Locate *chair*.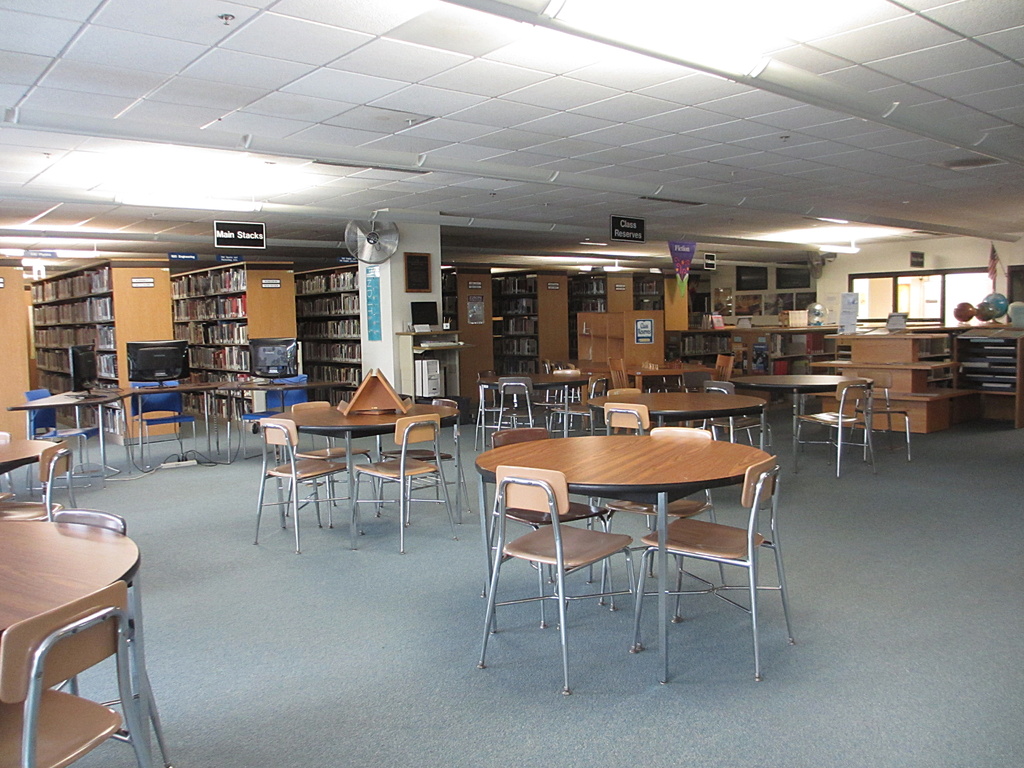
Bounding box: locate(625, 454, 800, 686).
